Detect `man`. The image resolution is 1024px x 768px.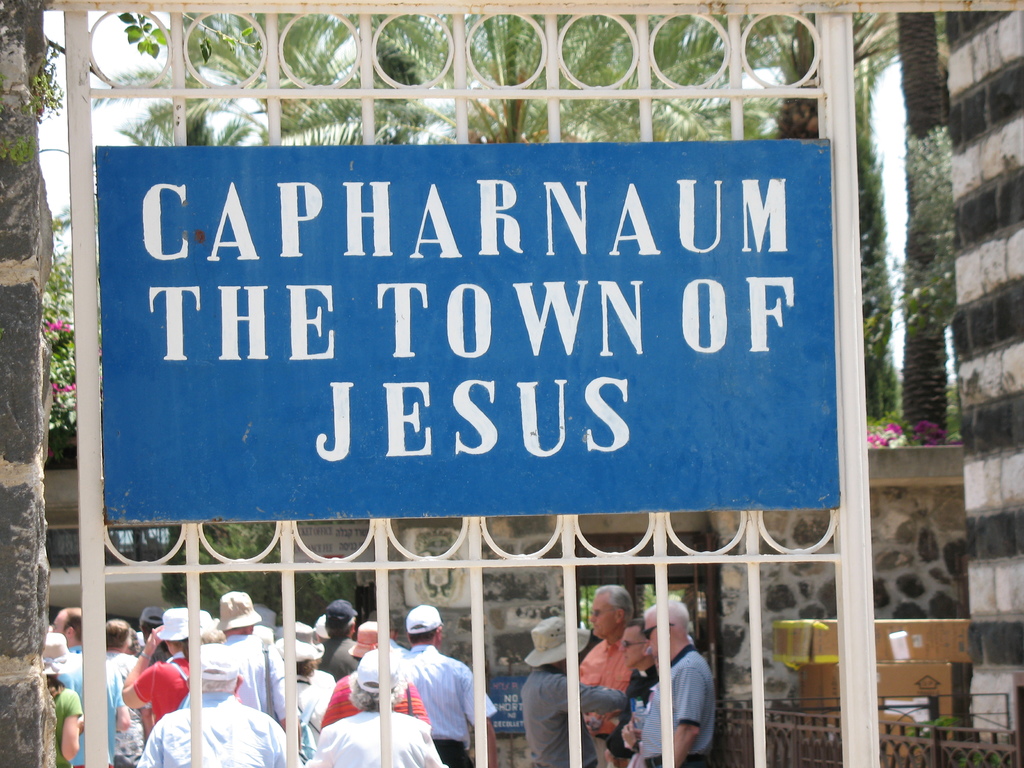
(x1=365, y1=604, x2=481, y2=758).
